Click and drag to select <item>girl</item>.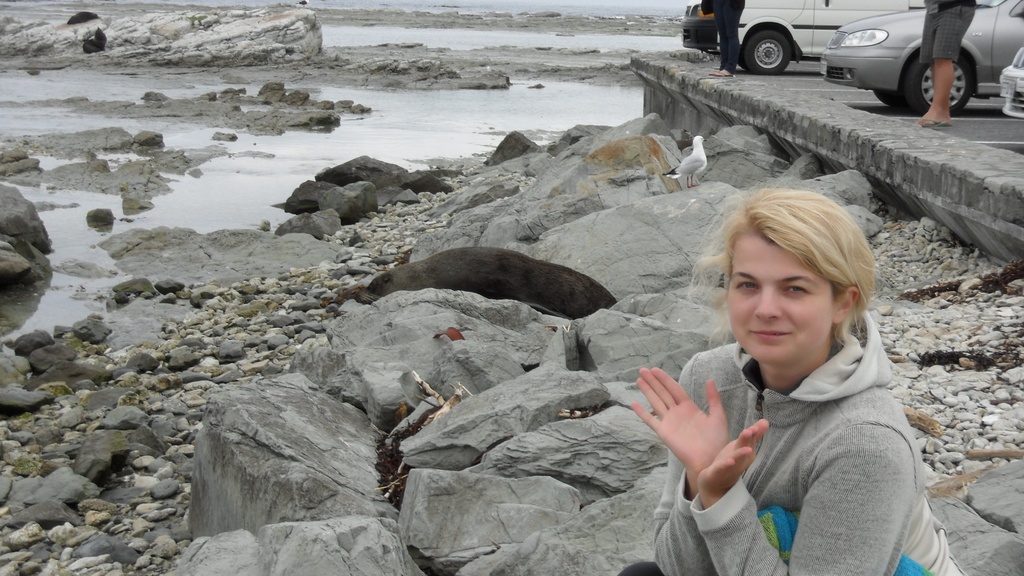
Selection: (626,196,956,575).
